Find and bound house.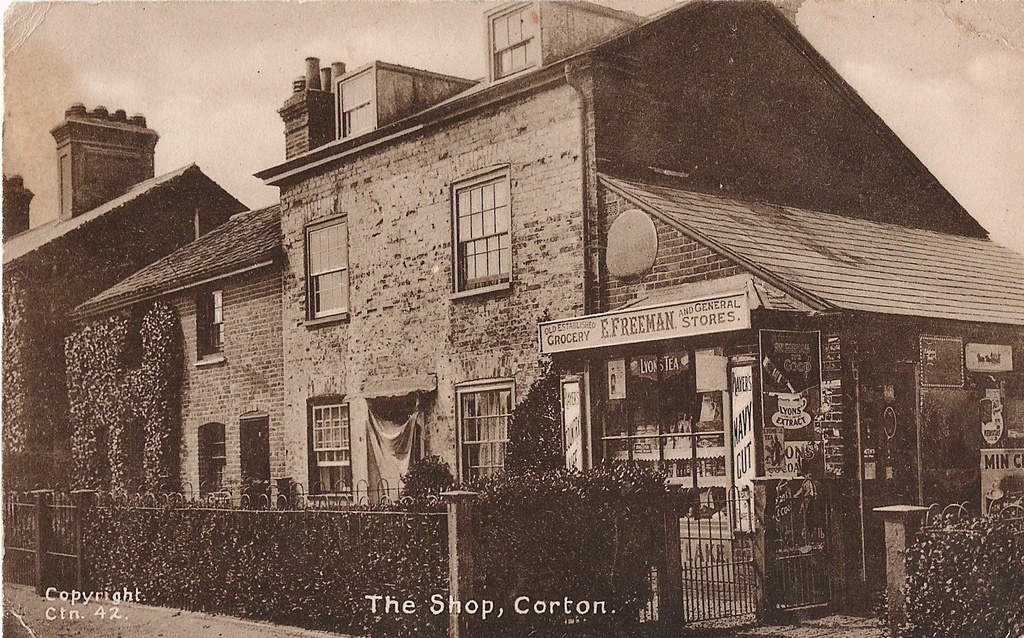
Bound: <box>0,0,1023,637</box>.
